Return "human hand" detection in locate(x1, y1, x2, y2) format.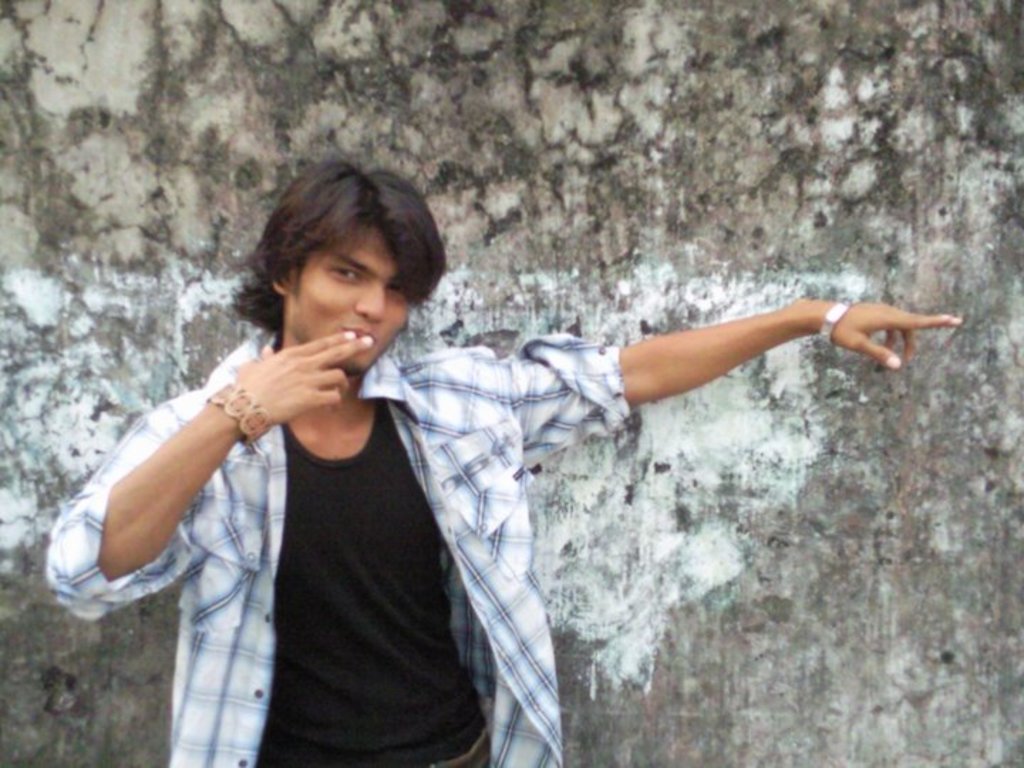
locate(816, 294, 964, 373).
